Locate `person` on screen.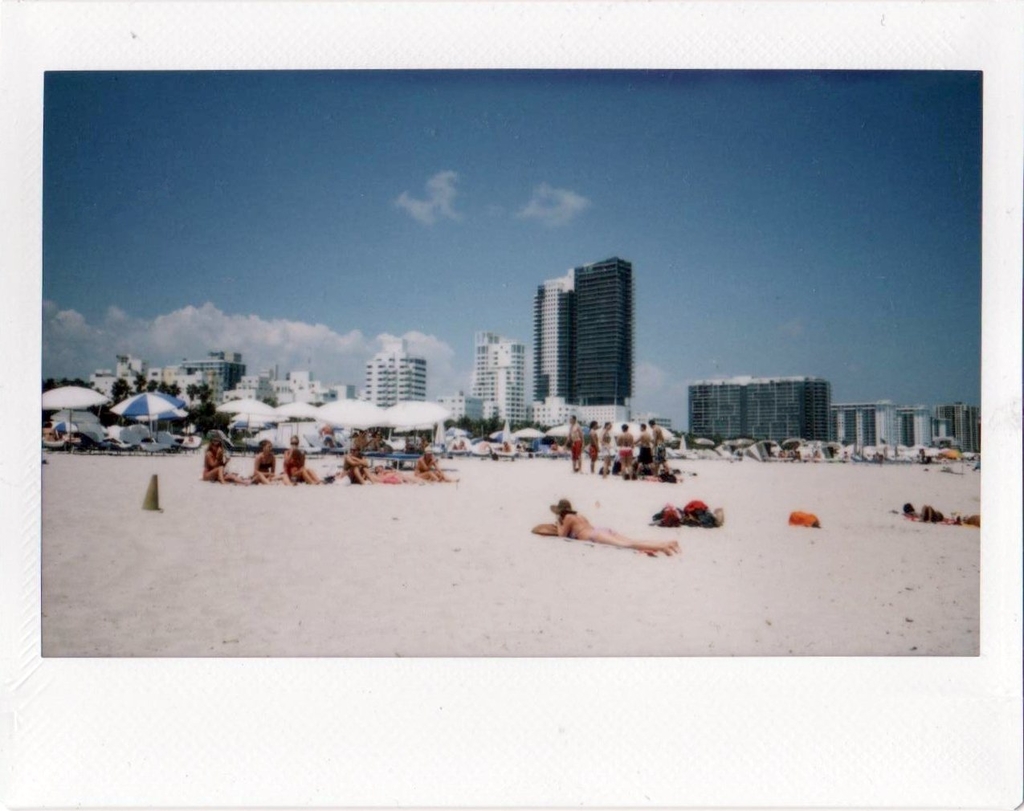
On screen at BBox(636, 419, 647, 481).
